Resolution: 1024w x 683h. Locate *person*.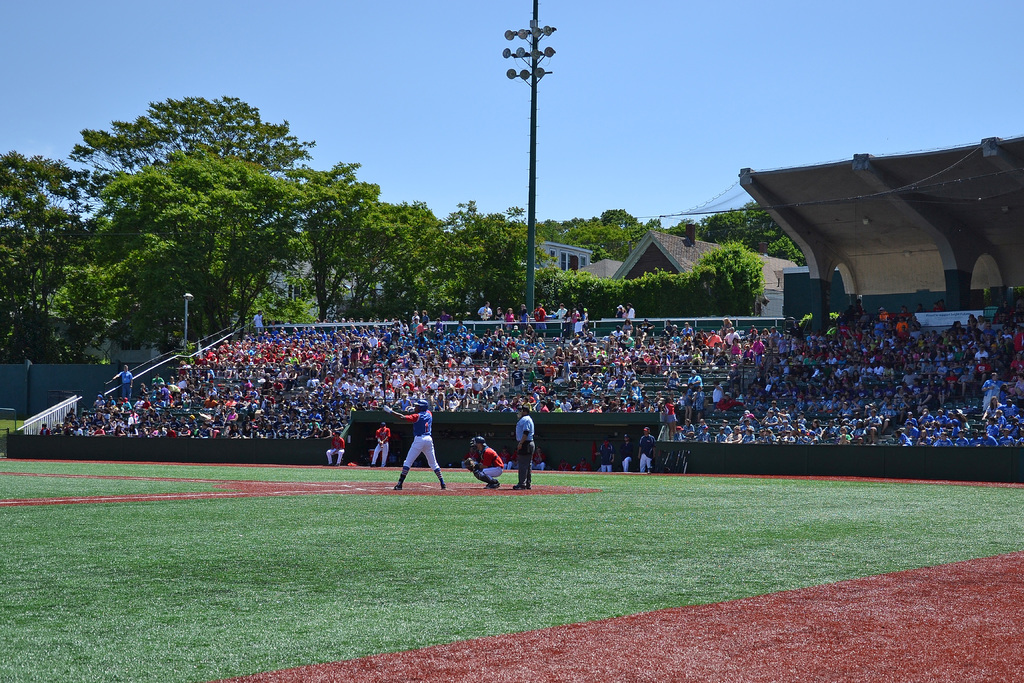
511, 404, 535, 490.
